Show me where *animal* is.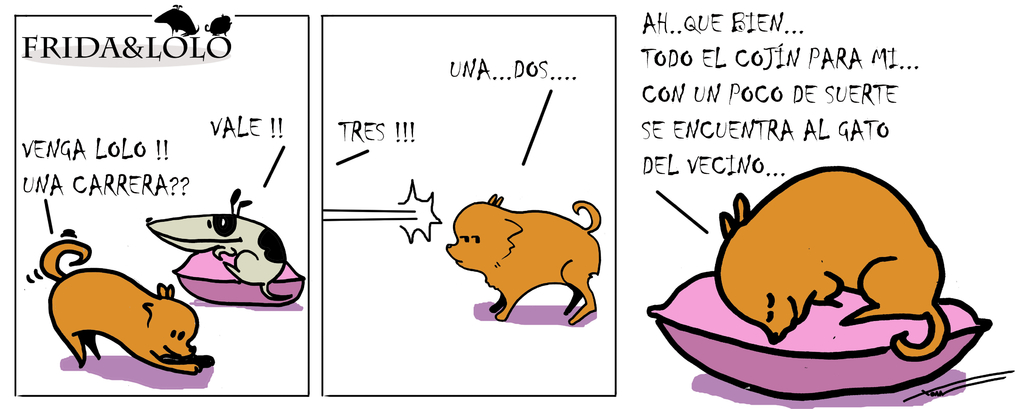
*animal* is at x1=711 y1=167 x2=946 y2=363.
